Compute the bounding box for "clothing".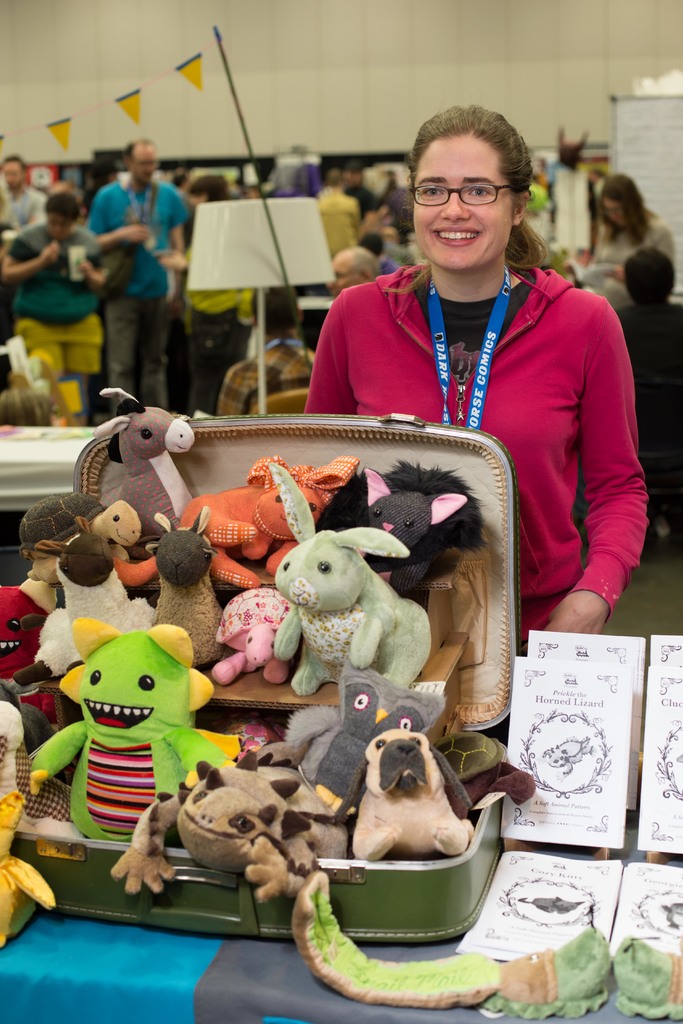
locate(213, 333, 315, 414).
